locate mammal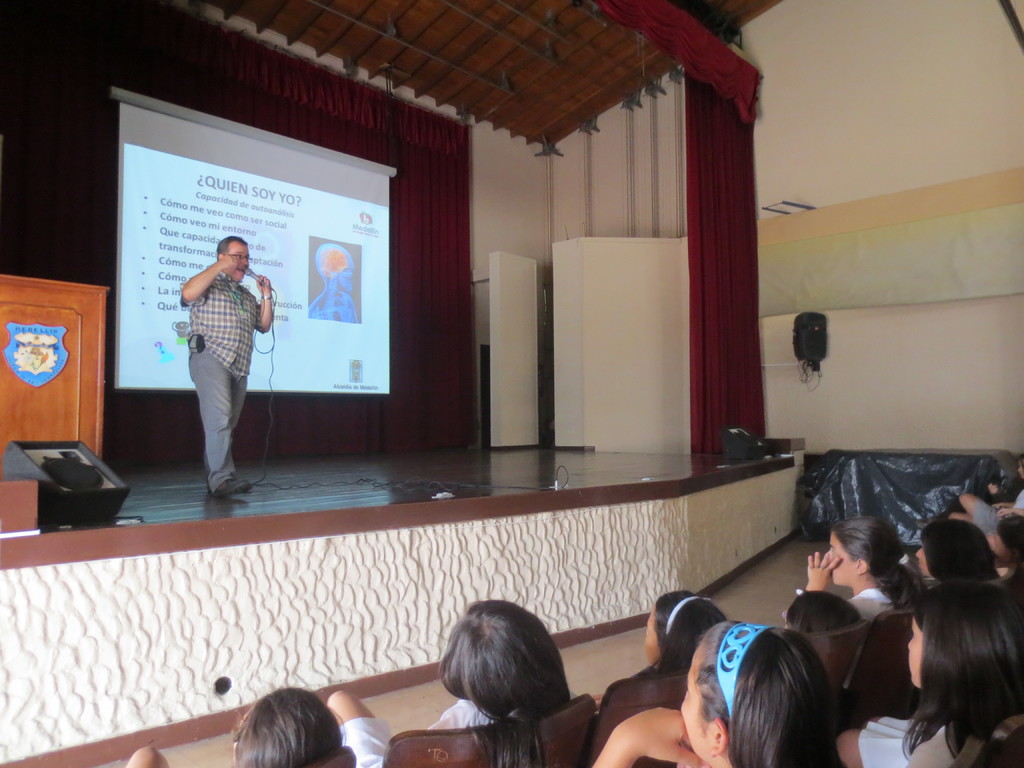
select_region(324, 593, 580, 767)
